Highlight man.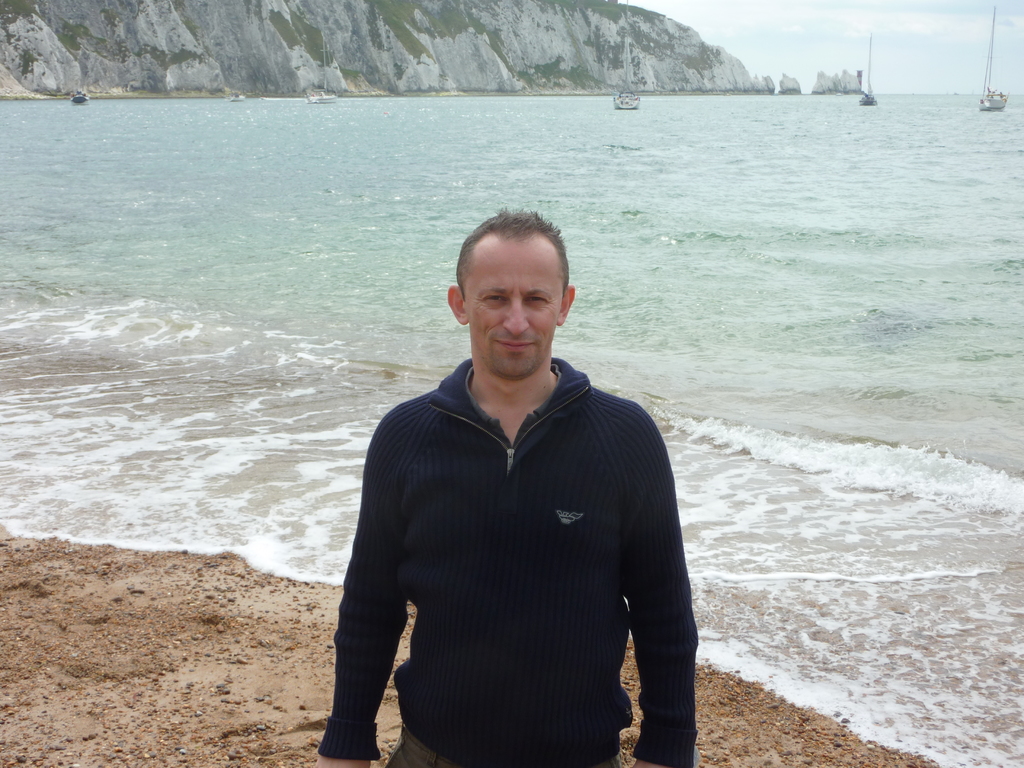
Highlighted region: <bbox>330, 192, 704, 767</bbox>.
